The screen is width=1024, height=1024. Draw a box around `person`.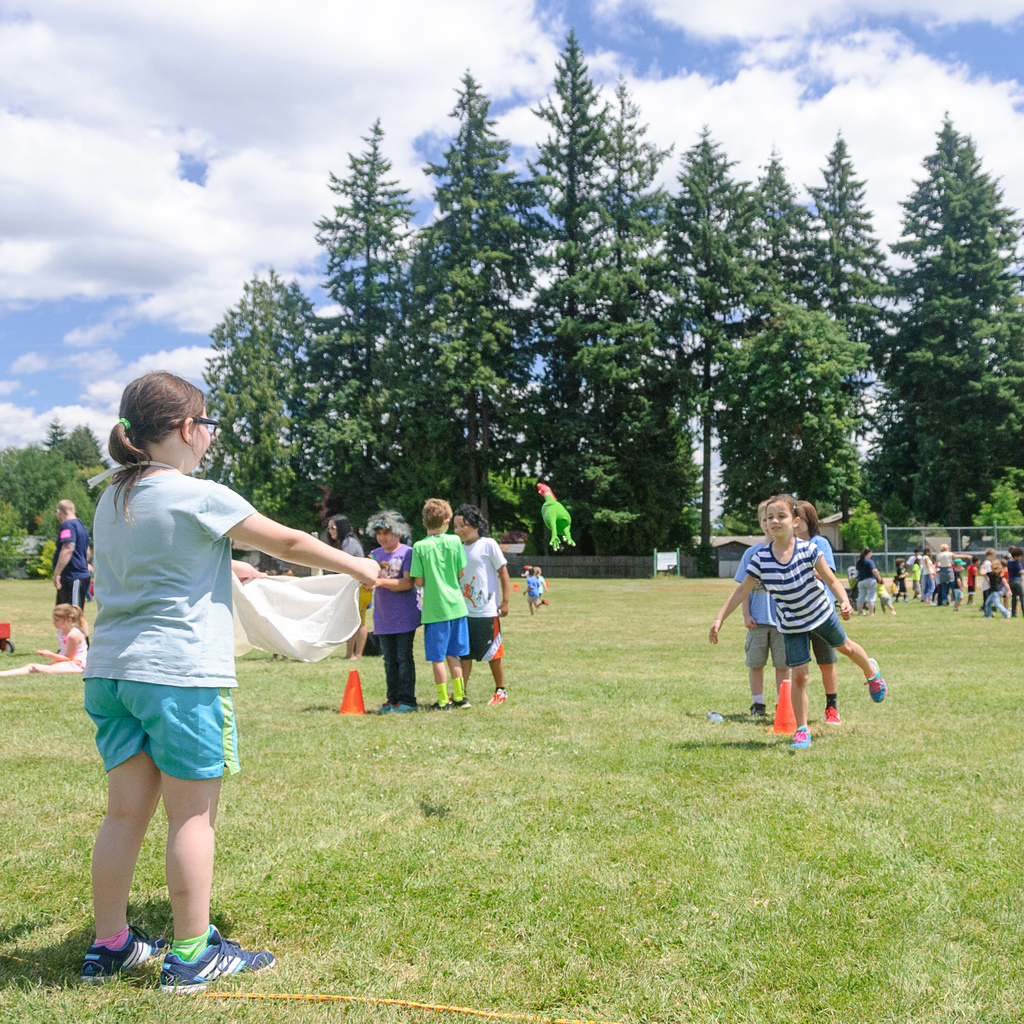
rect(913, 555, 925, 597).
